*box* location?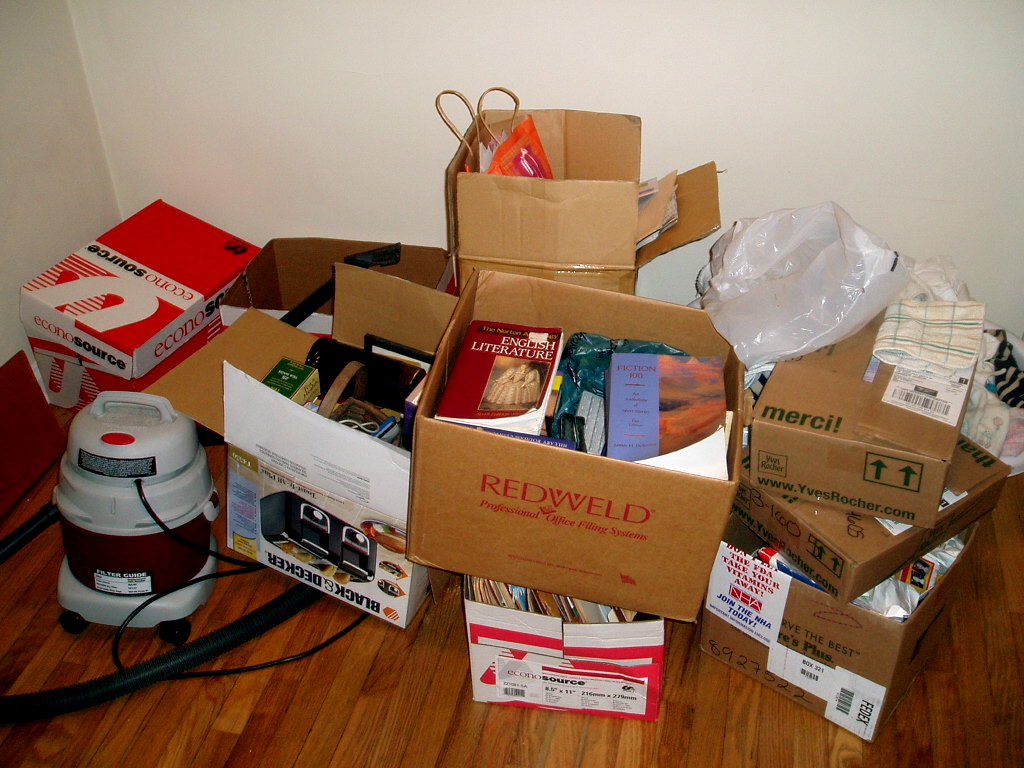
219,239,456,339
